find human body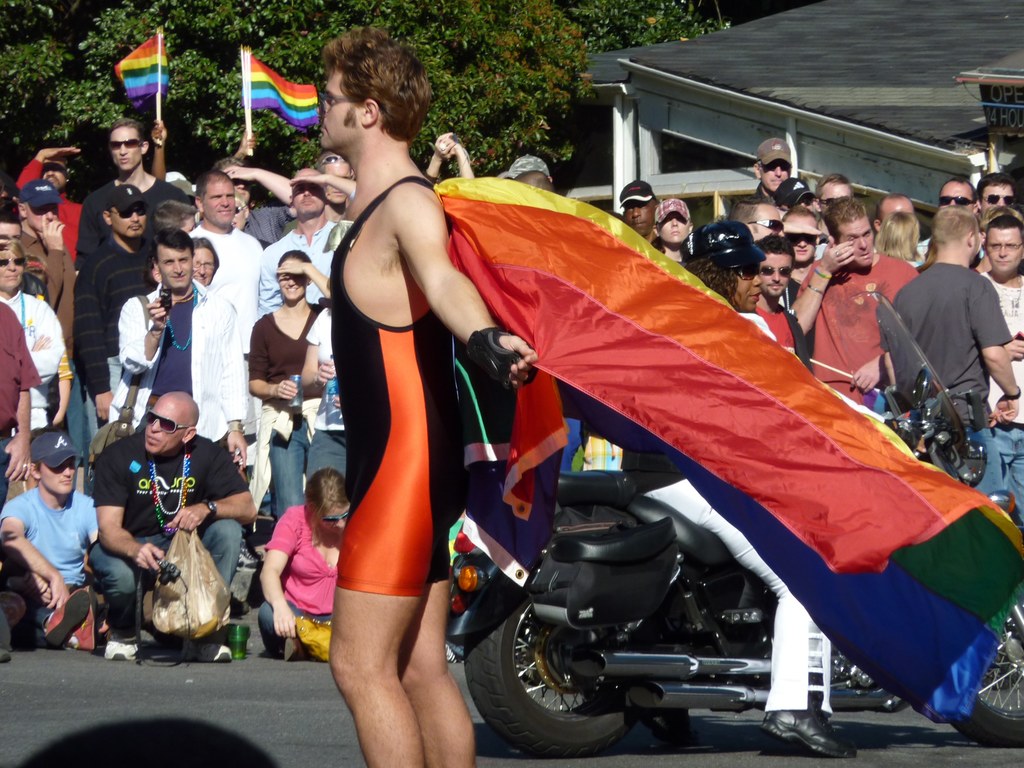
crop(620, 180, 653, 240)
